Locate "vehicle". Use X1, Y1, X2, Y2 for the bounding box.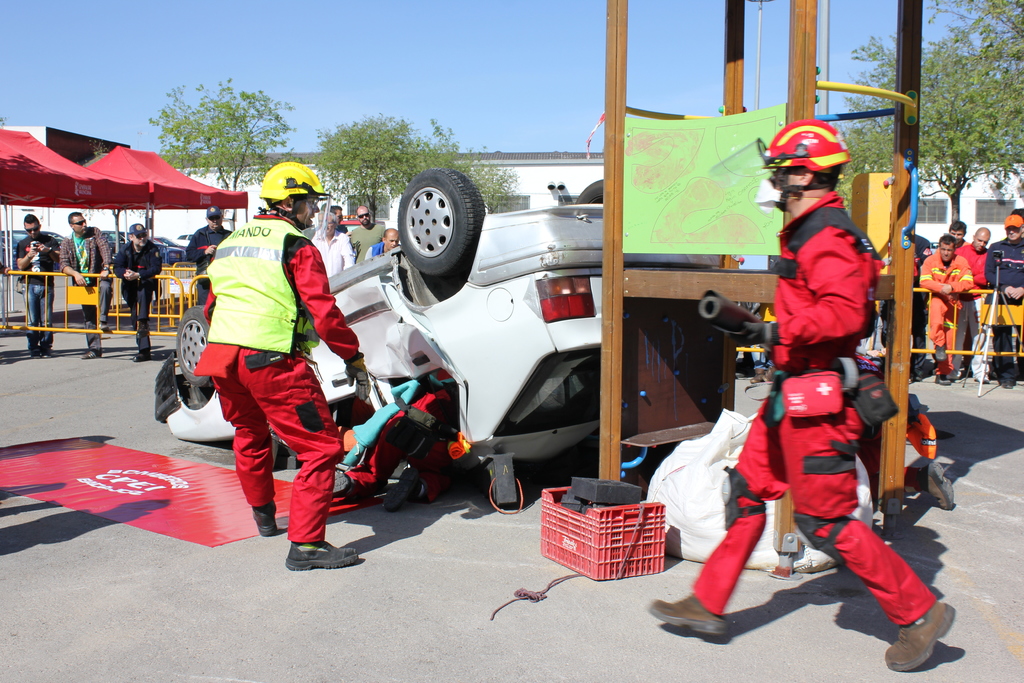
155, 235, 187, 257.
